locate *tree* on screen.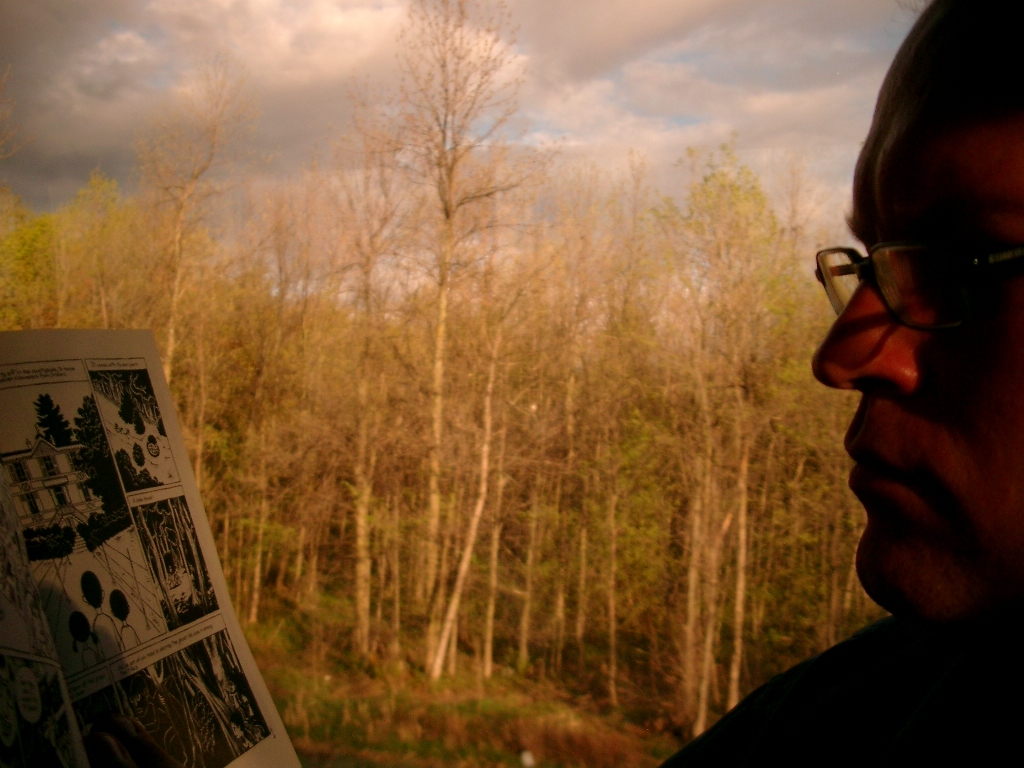
On screen at left=354, top=0, right=565, bottom=667.
